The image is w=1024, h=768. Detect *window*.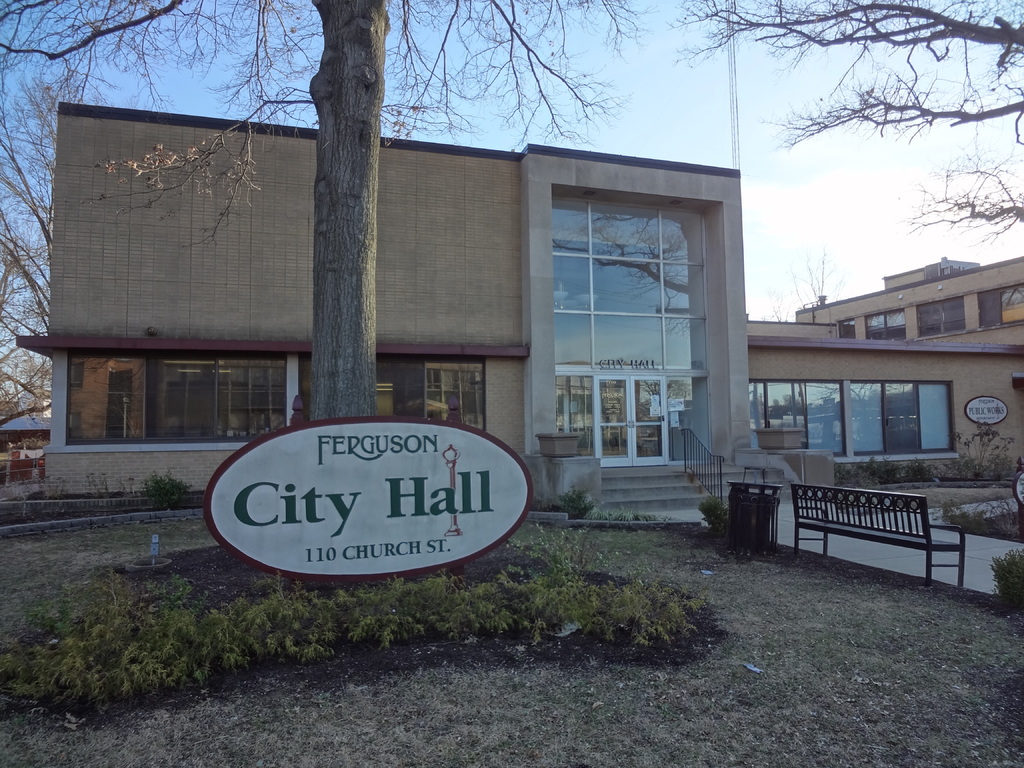
Detection: 849,383,882,458.
